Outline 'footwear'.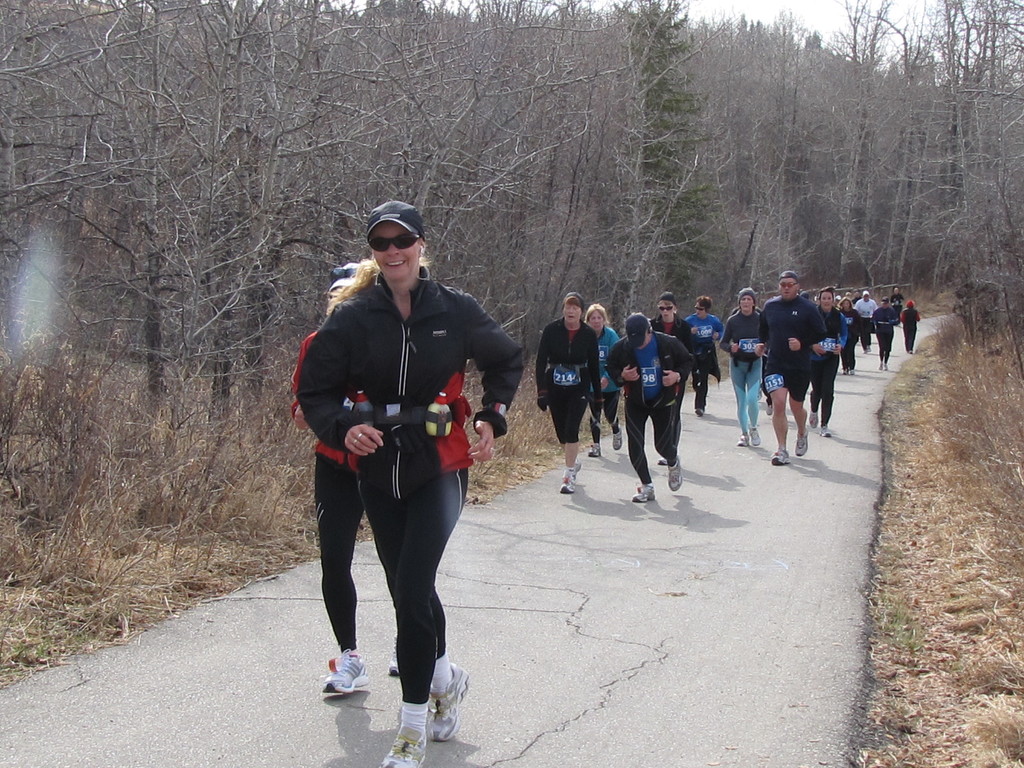
Outline: locate(740, 424, 764, 449).
